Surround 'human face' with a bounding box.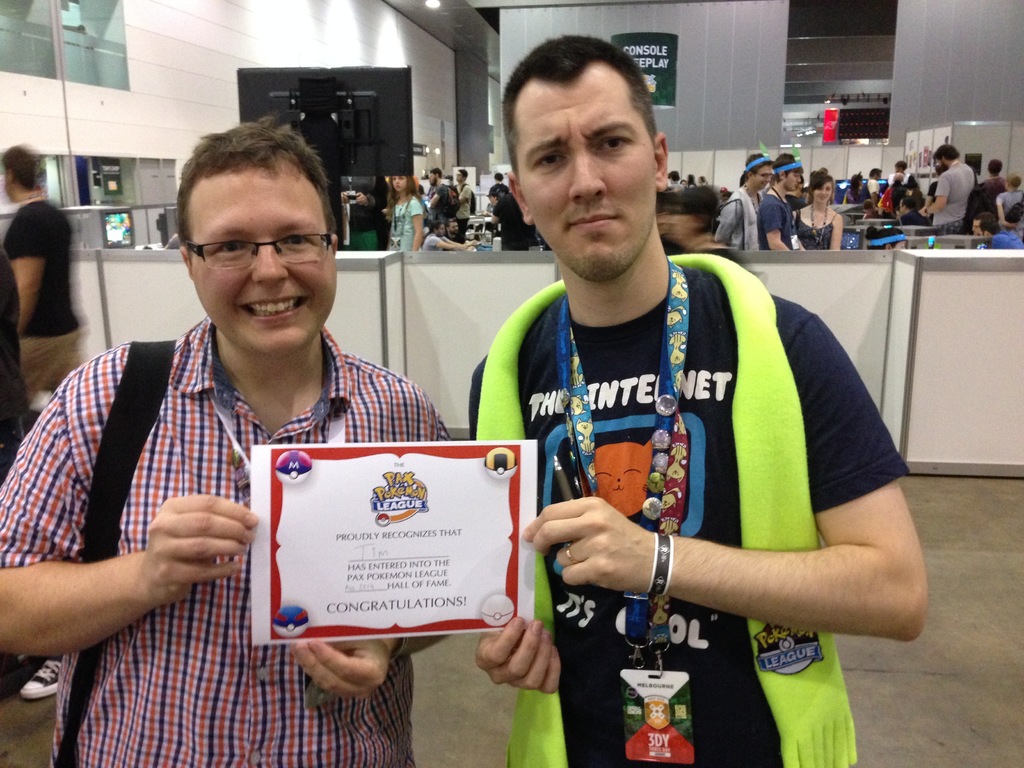
751/163/772/188.
